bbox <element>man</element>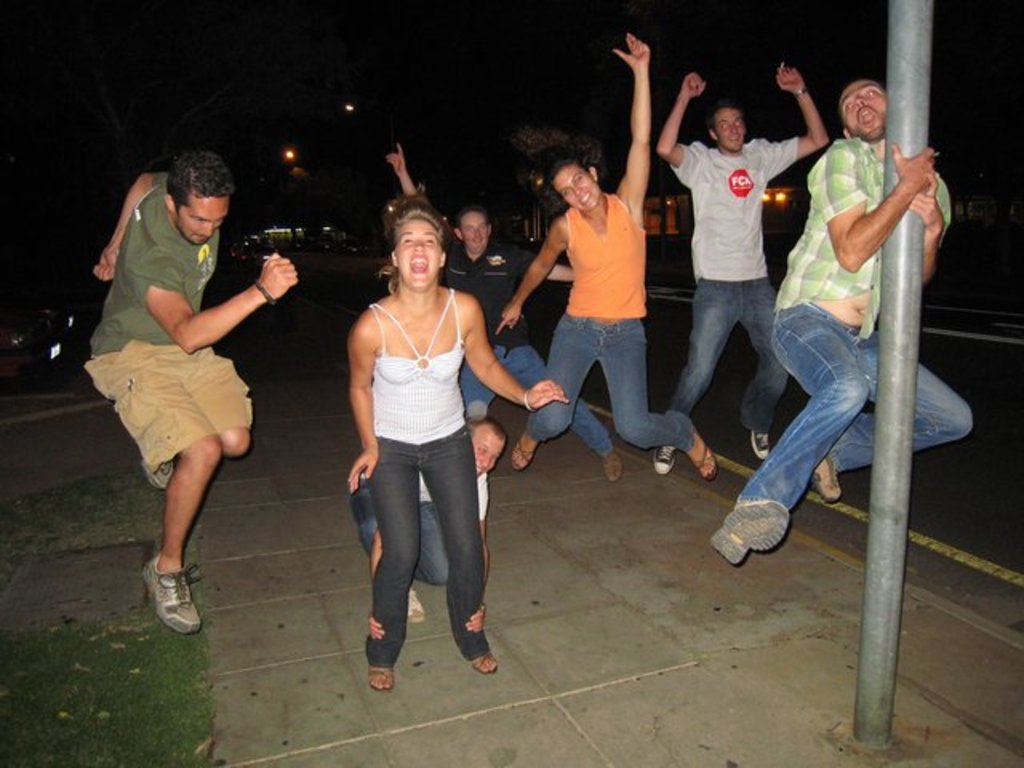
crop(77, 147, 306, 642)
